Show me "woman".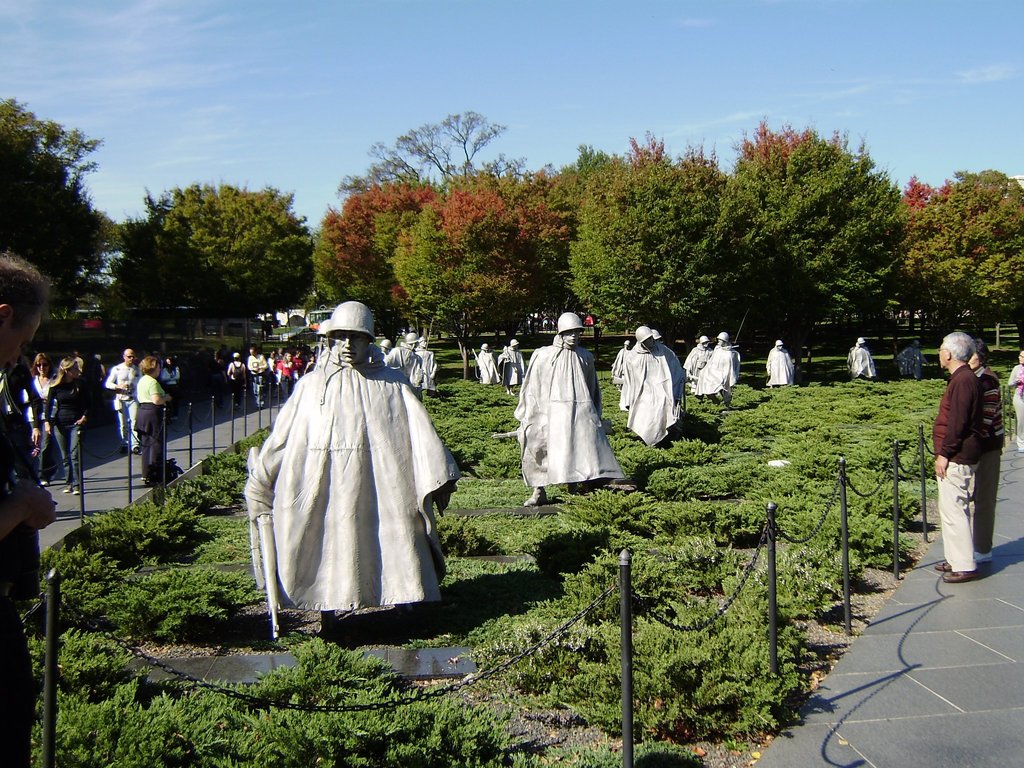
"woman" is here: locate(19, 352, 62, 476).
